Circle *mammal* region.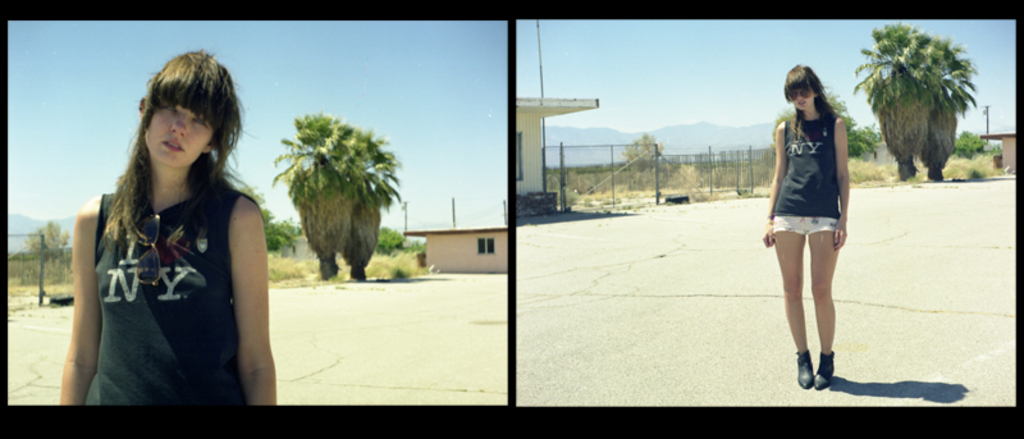
Region: (51,56,283,412).
